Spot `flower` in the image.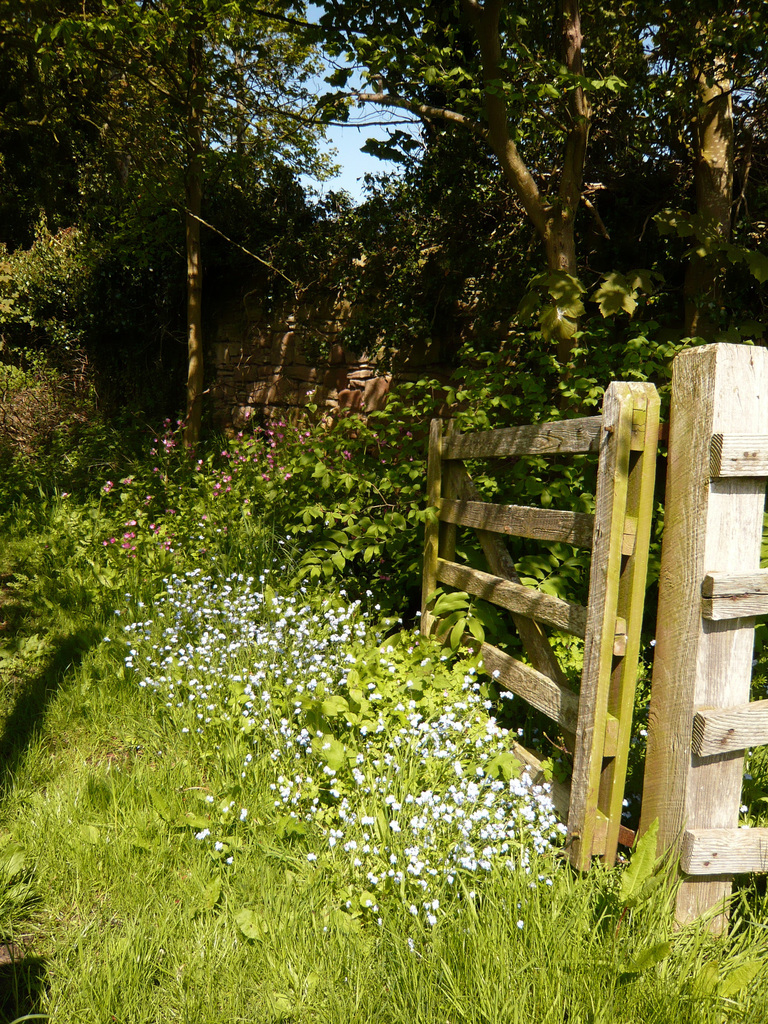
`flower` found at (556,826,566,841).
